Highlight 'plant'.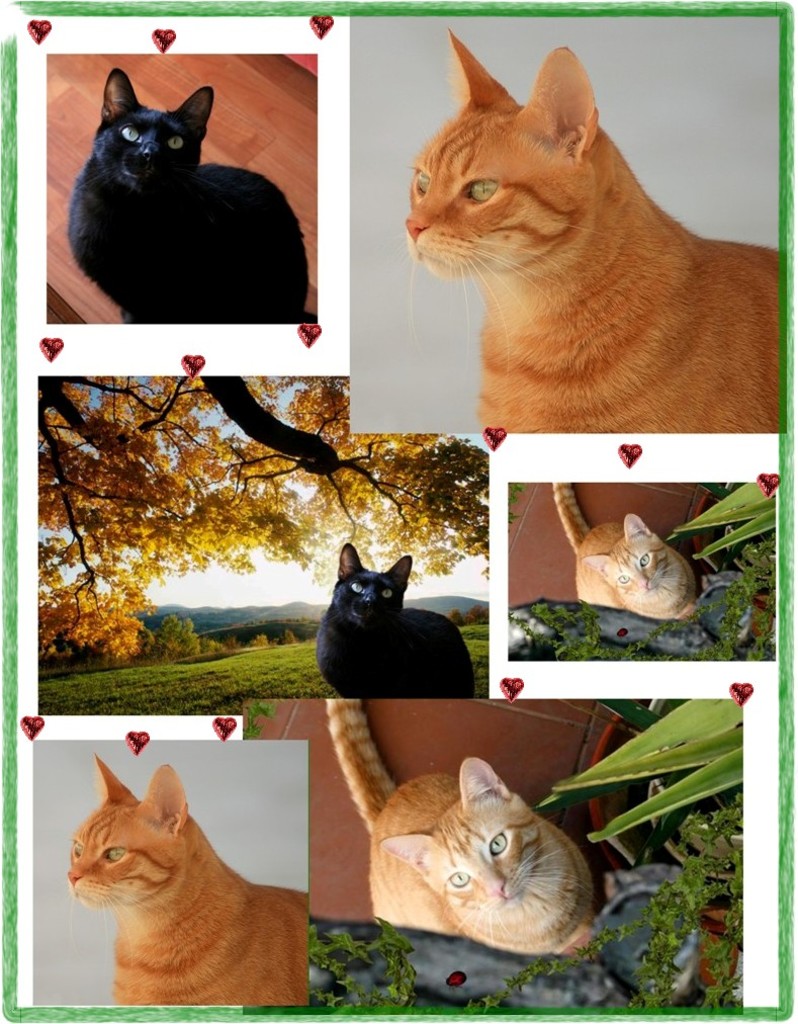
Highlighted region: [left=661, top=477, right=778, bottom=577].
